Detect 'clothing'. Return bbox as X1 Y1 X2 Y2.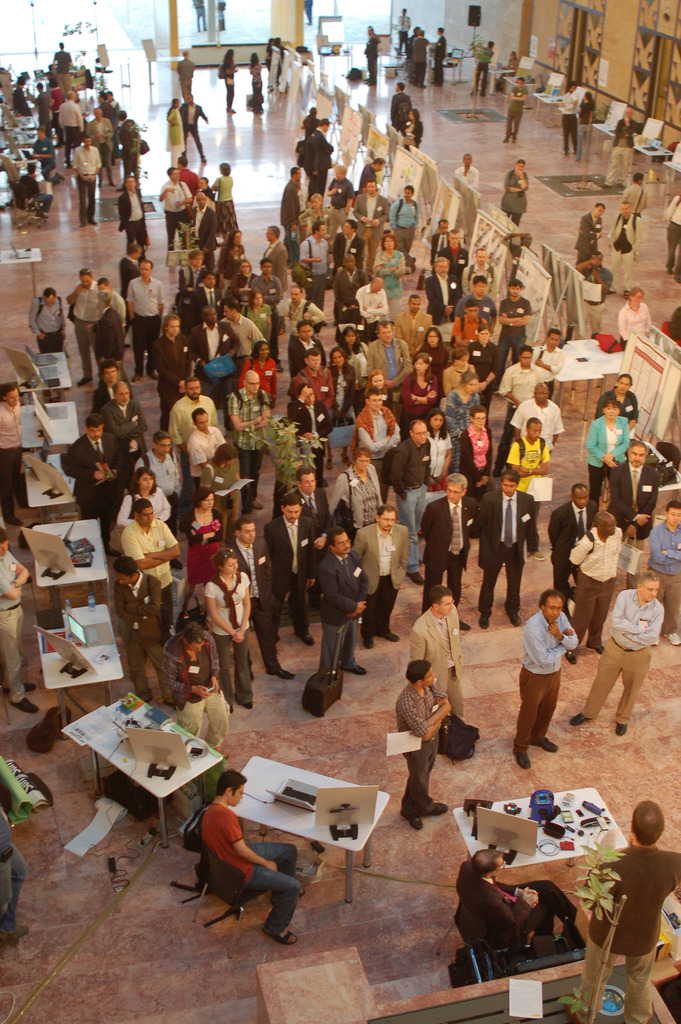
63 433 132 535.
